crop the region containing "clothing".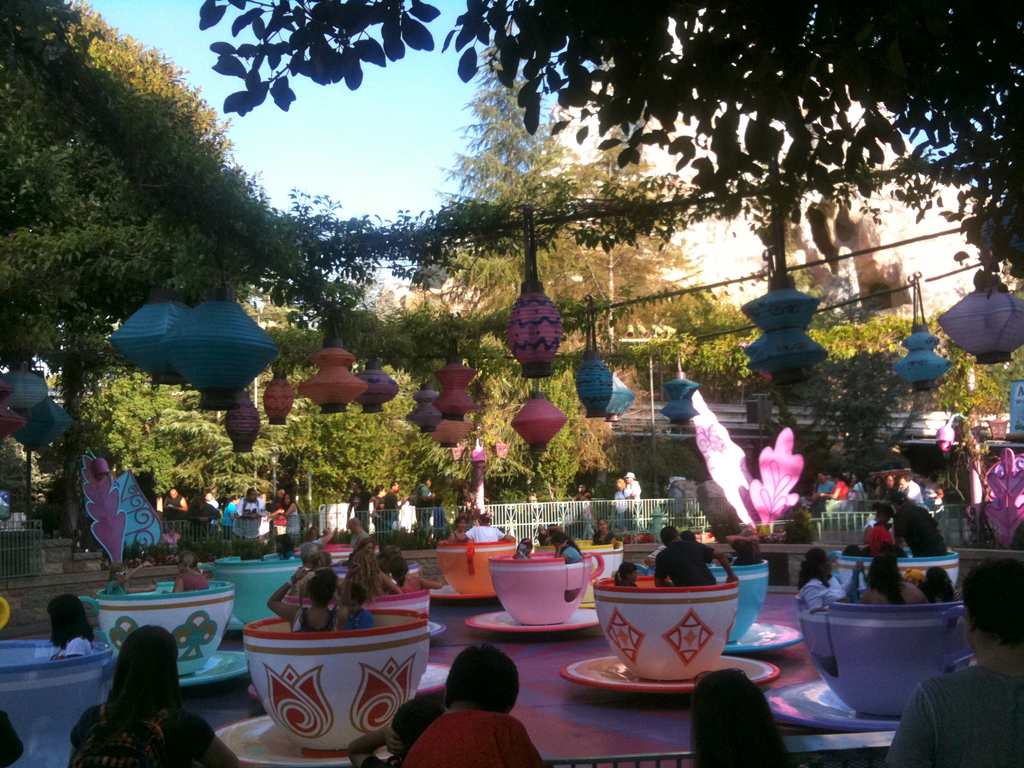
Crop region: [395, 704, 534, 767].
